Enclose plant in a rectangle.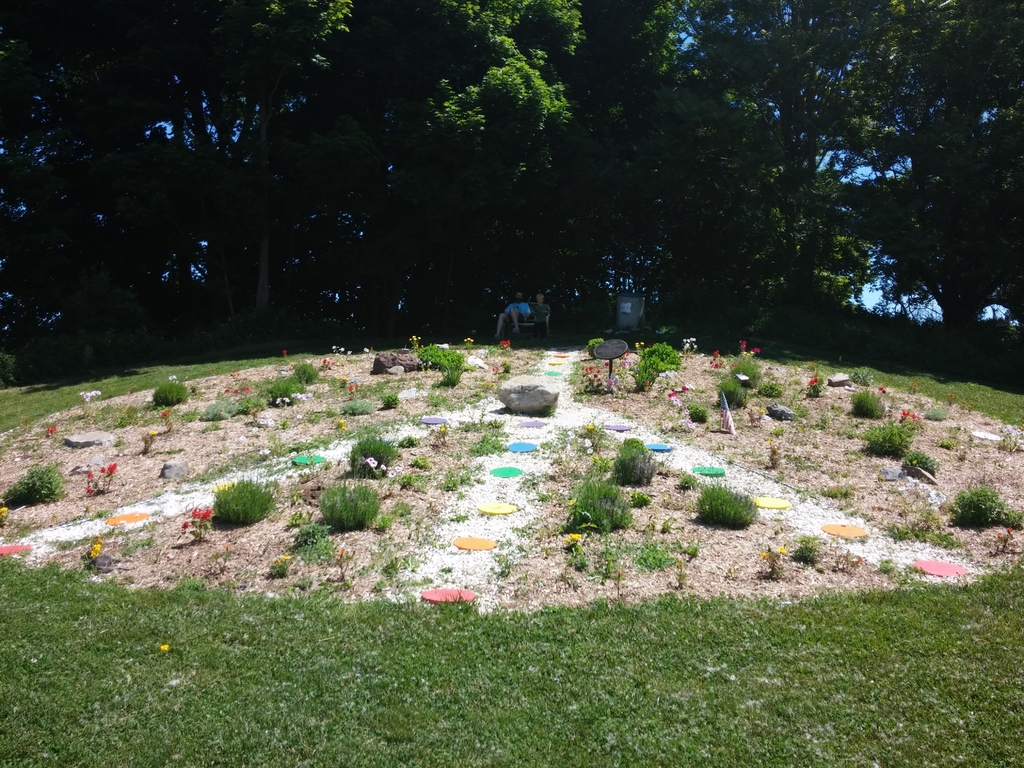
<box>83,462,120,502</box>.
